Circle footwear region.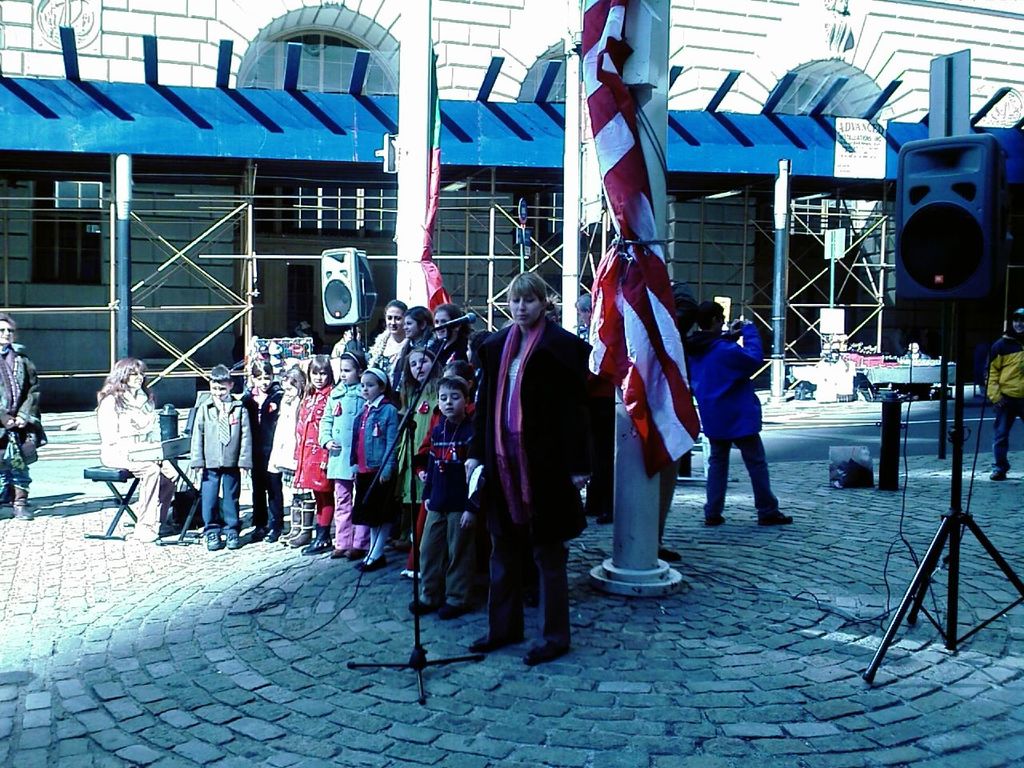
Region: box(470, 633, 513, 650).
